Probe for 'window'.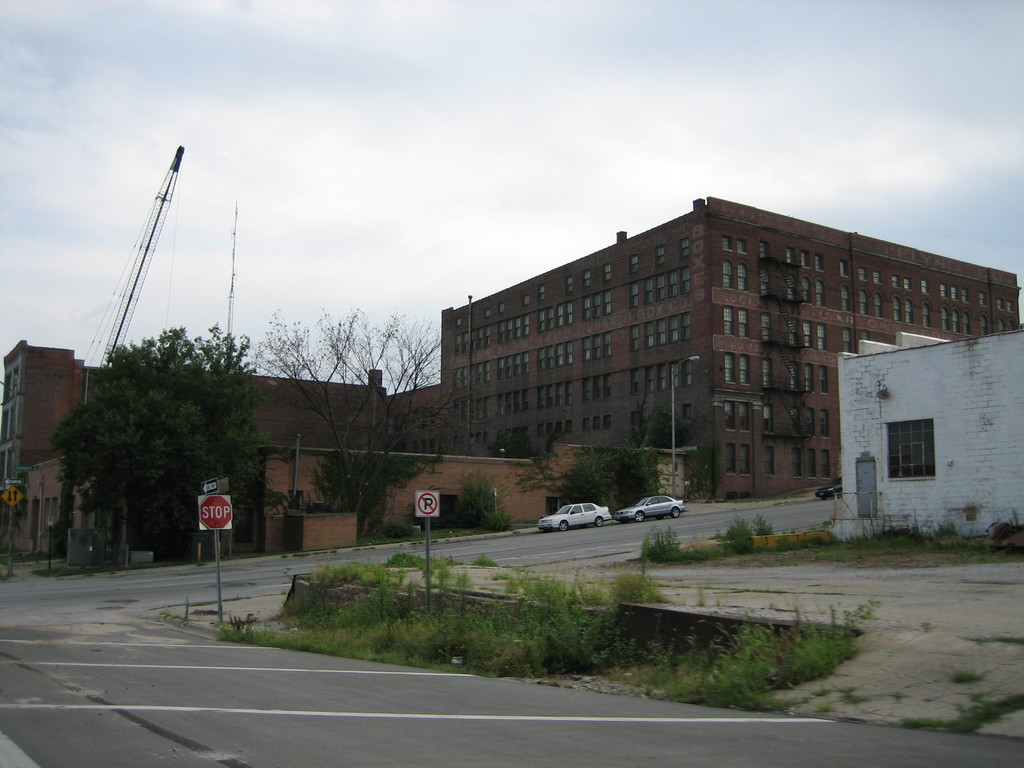
Probe result: x1=723 y1=439 x2=752 y2=476.
